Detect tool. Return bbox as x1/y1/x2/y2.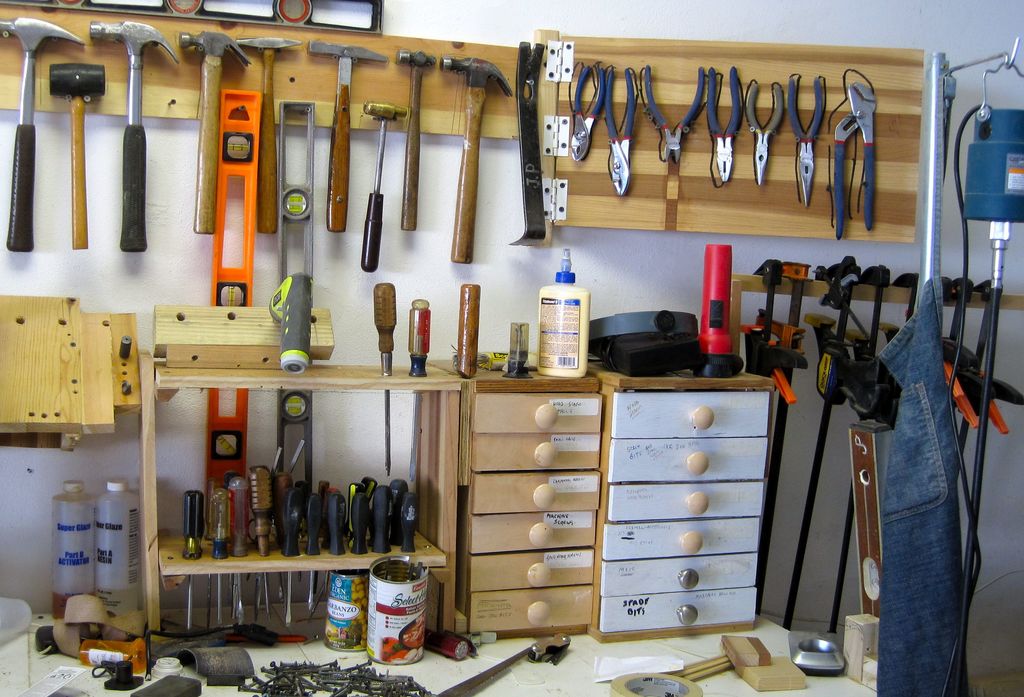
0/15/83/250.
